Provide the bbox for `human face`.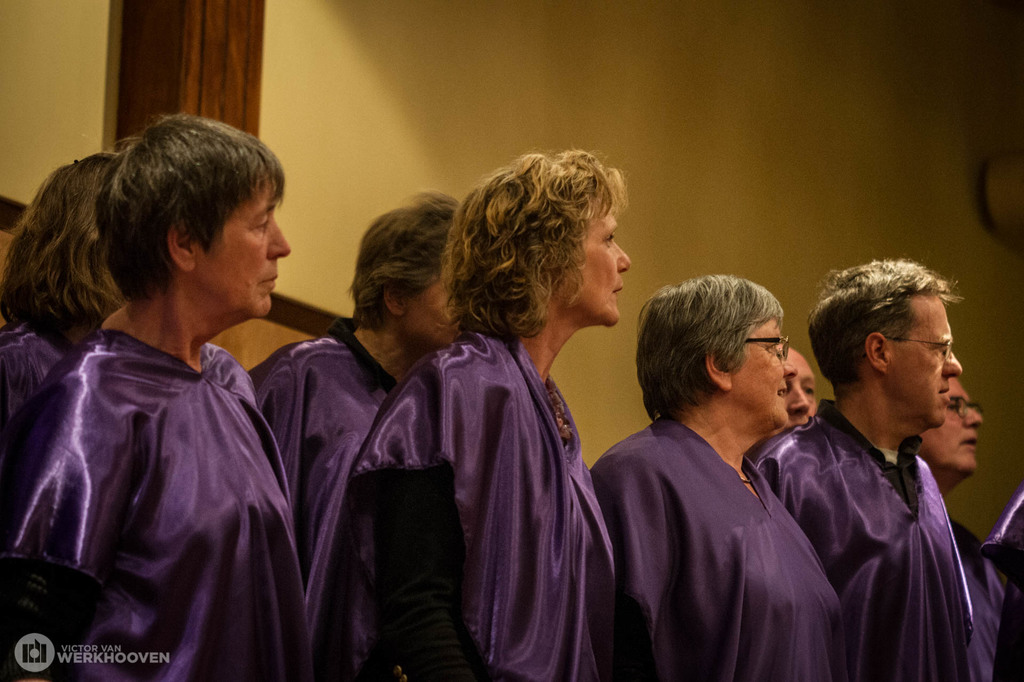
<bbox>787, 352, 820, 426</bbox>.
